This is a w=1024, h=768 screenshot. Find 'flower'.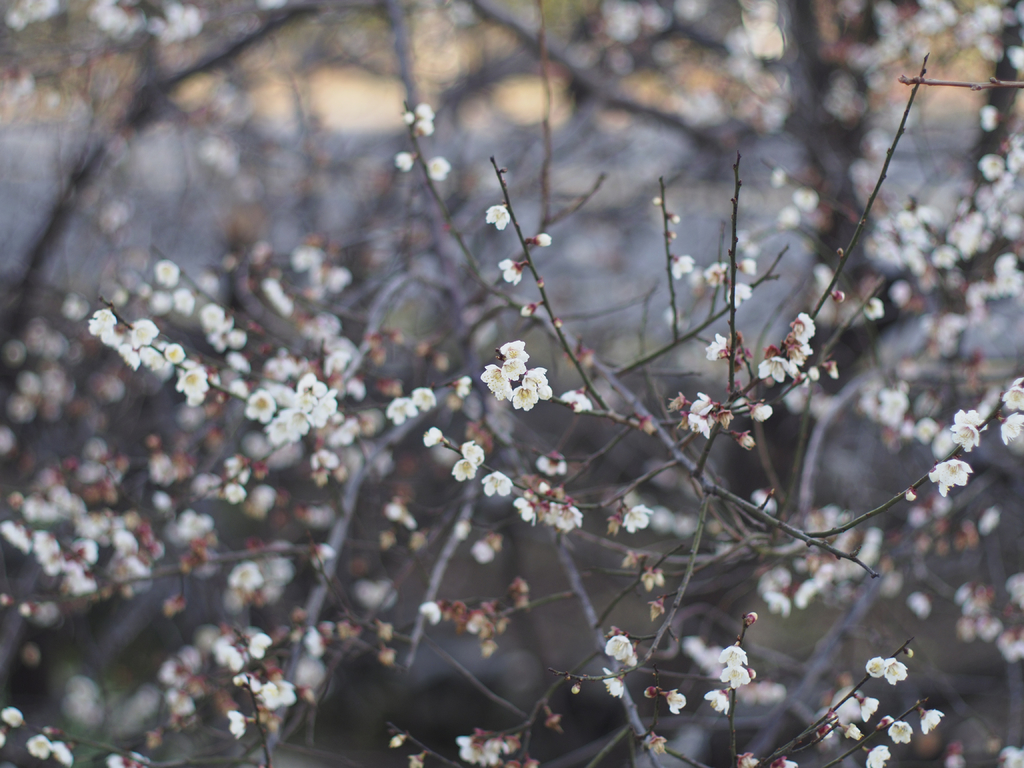
Bounding box: [410,387,438,412].
